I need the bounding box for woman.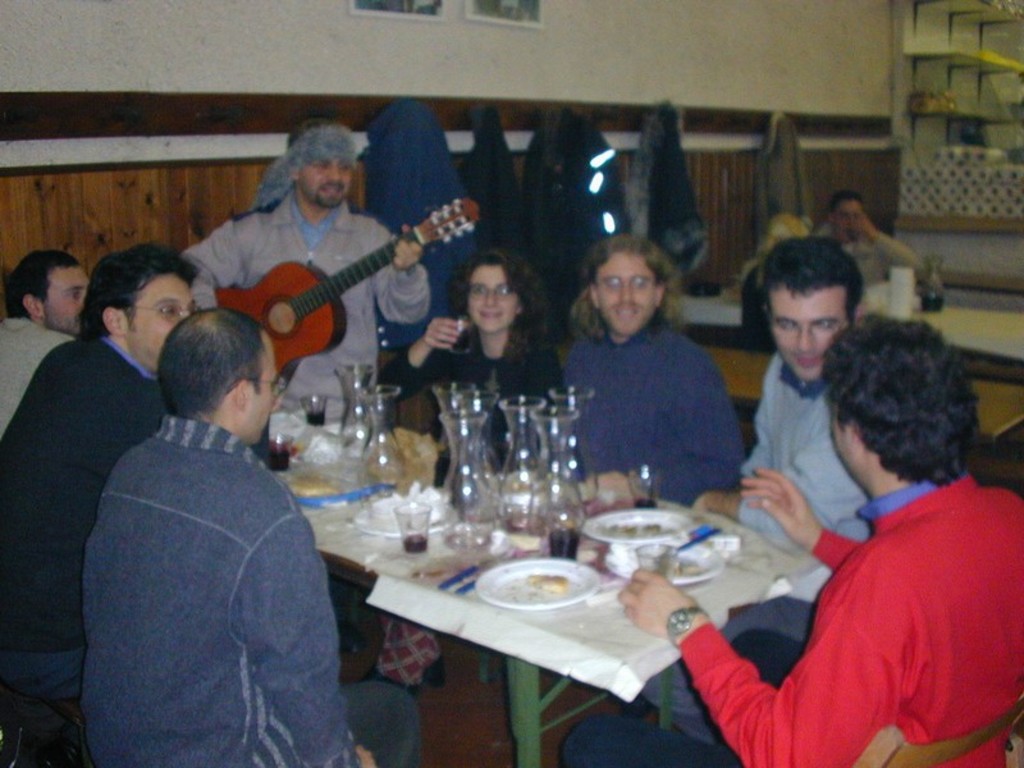
Here it is: 429 247 558 407.
